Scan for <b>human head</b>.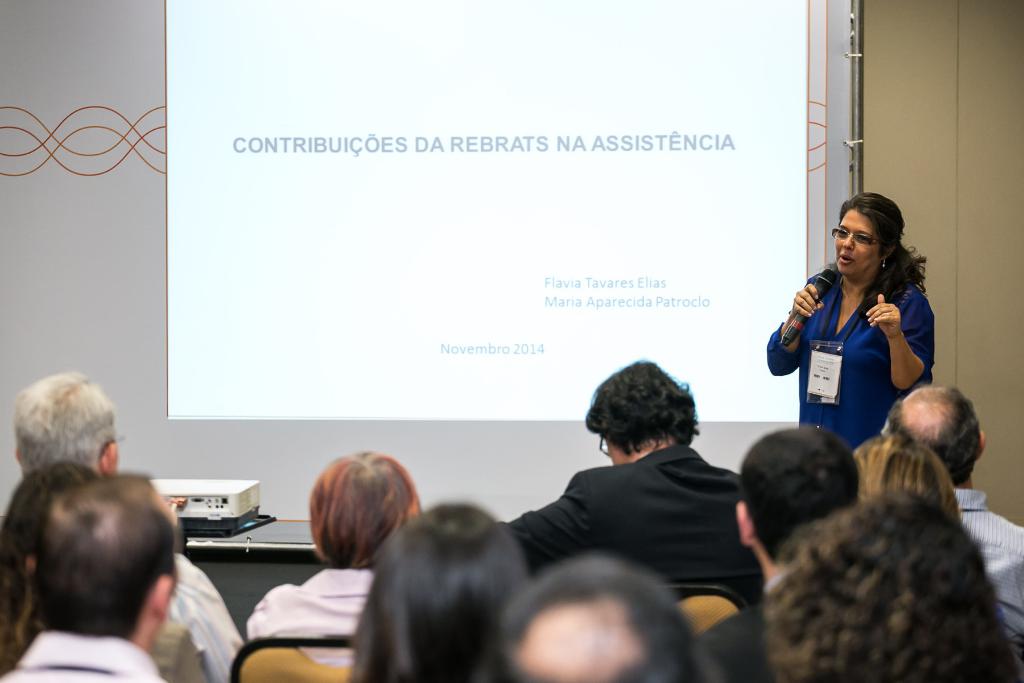
Scan result: (x1=734, y1=428, x2=864, y2=575).
